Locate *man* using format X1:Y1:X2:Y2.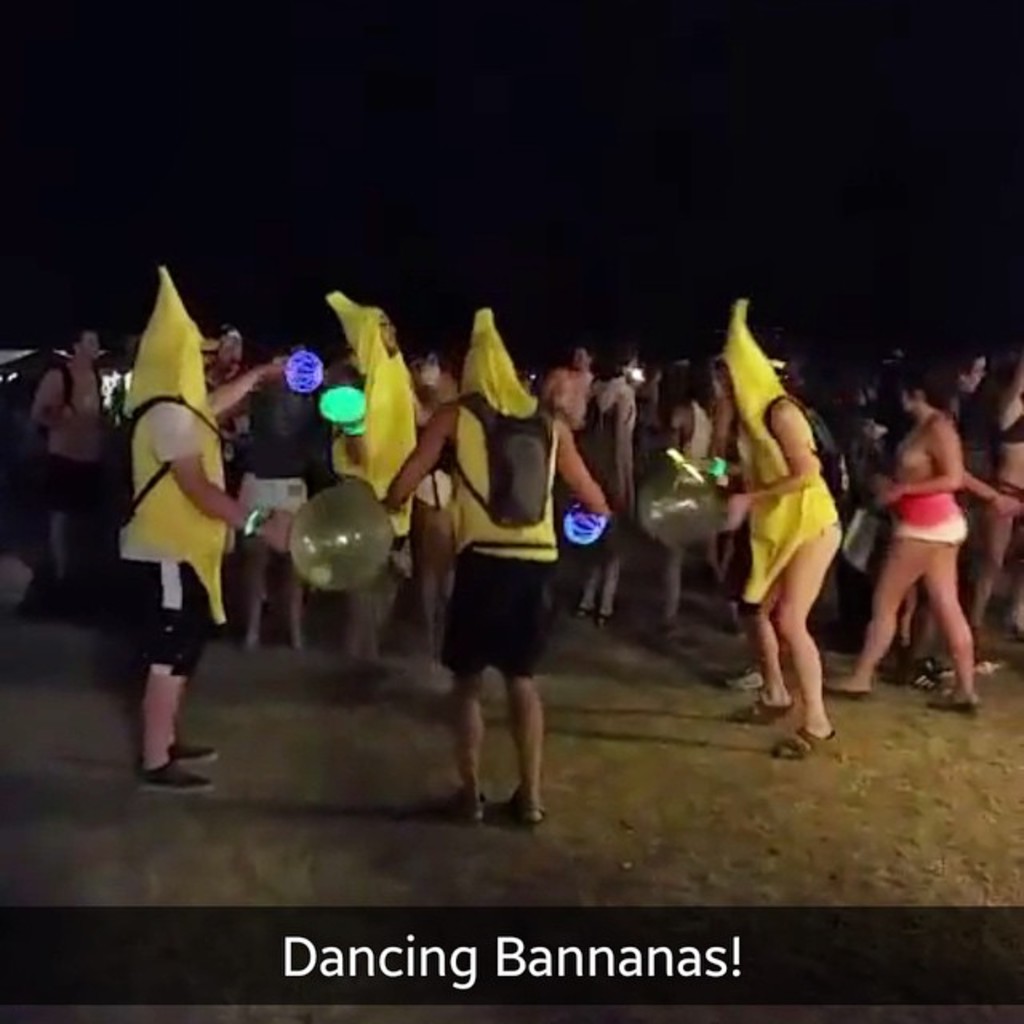
82:275:267:771.
